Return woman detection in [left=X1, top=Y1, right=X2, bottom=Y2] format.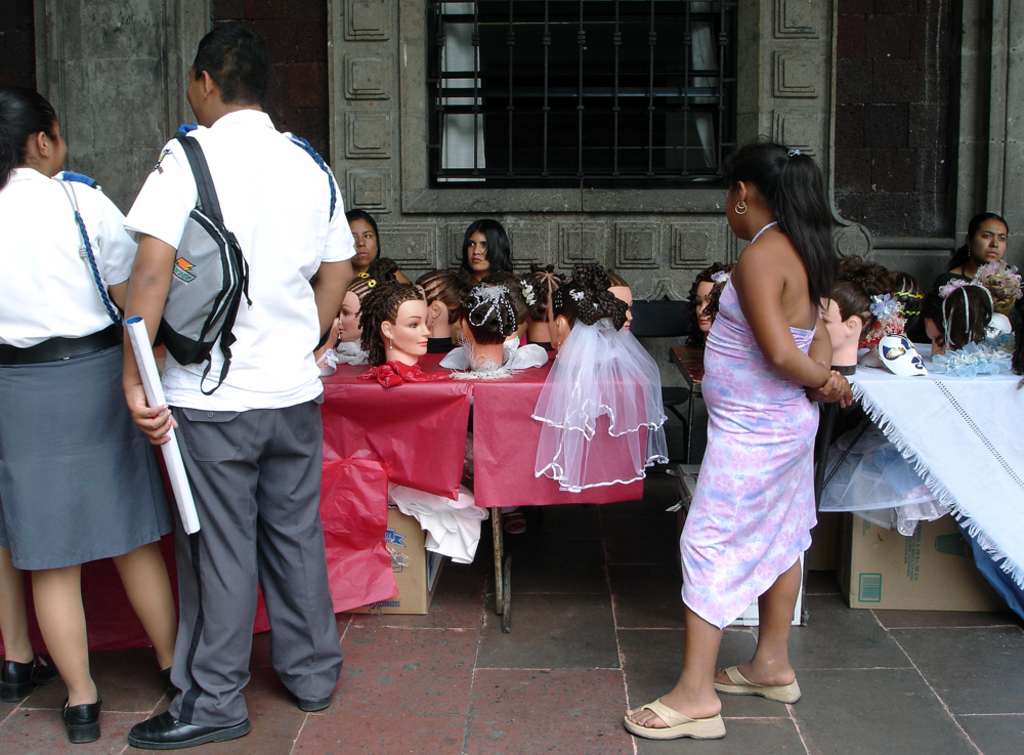
[left=0, top=94, right=189, bottom=750].
